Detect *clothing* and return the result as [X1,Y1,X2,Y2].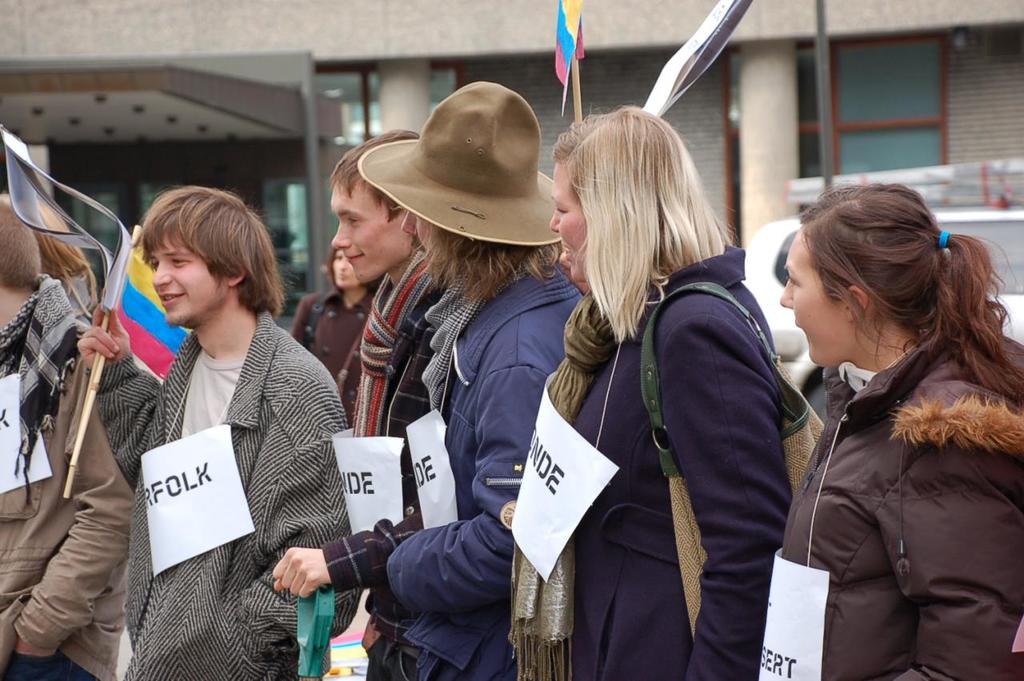
[373,264,582,680].
